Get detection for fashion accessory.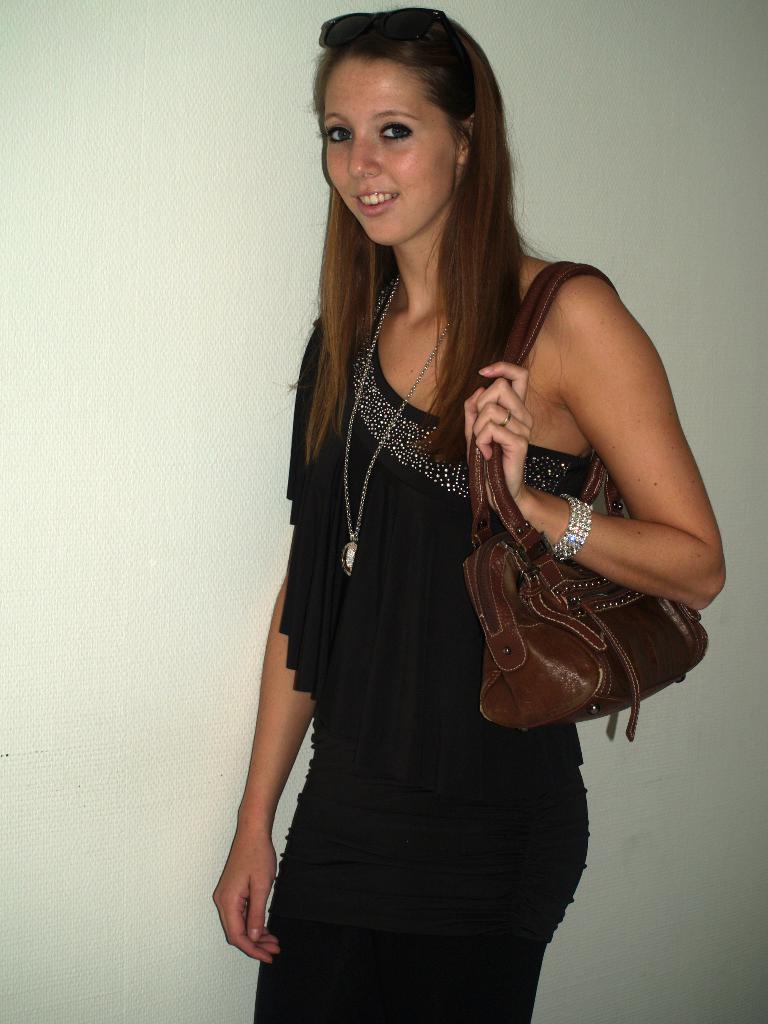
Detection: Rect(458, 255, 724, 736).
